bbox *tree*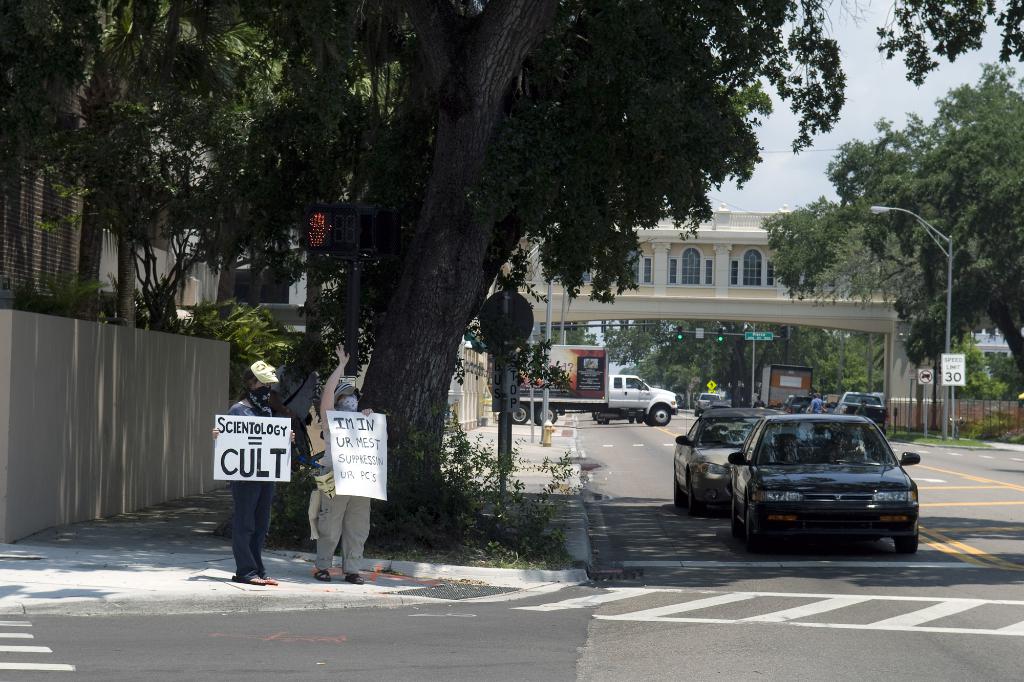
bbox=[71, 0, 195, 322]
